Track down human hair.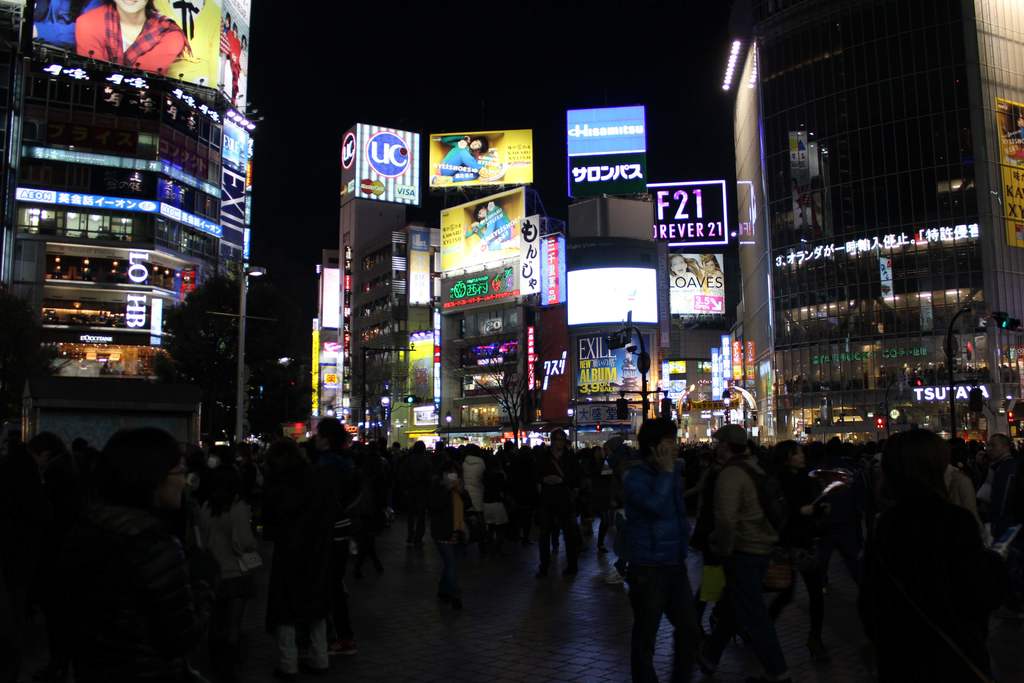
Tracked to [101, 427, 184, 496].
